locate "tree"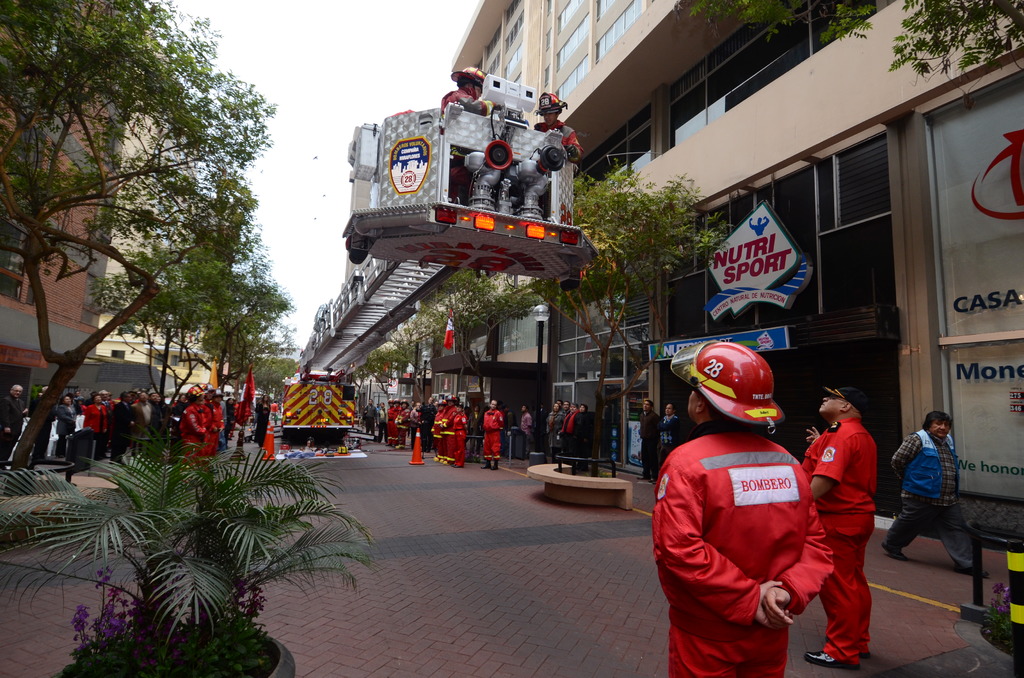
347,266,531,405
